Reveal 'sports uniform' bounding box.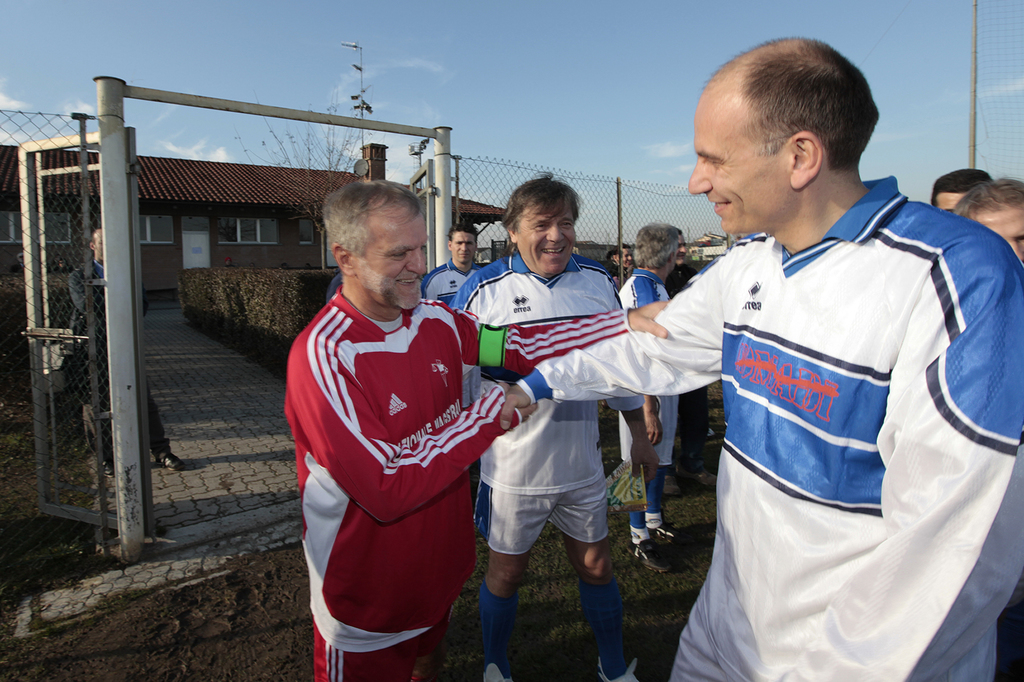
Revealed: x1=288 y1=281 x2=636 y2=681.
